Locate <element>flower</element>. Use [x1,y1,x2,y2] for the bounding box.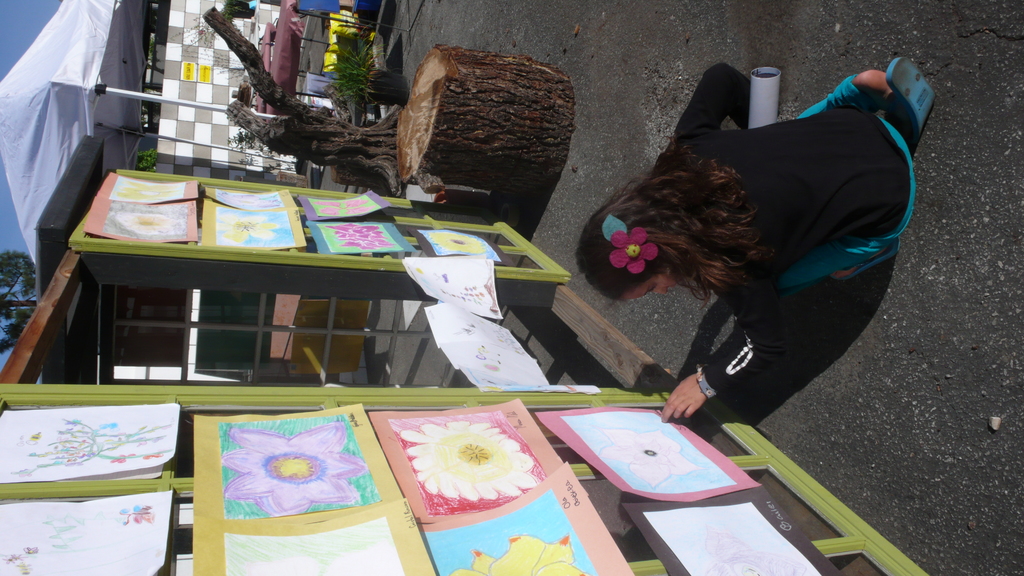
[429,230,490,253].
